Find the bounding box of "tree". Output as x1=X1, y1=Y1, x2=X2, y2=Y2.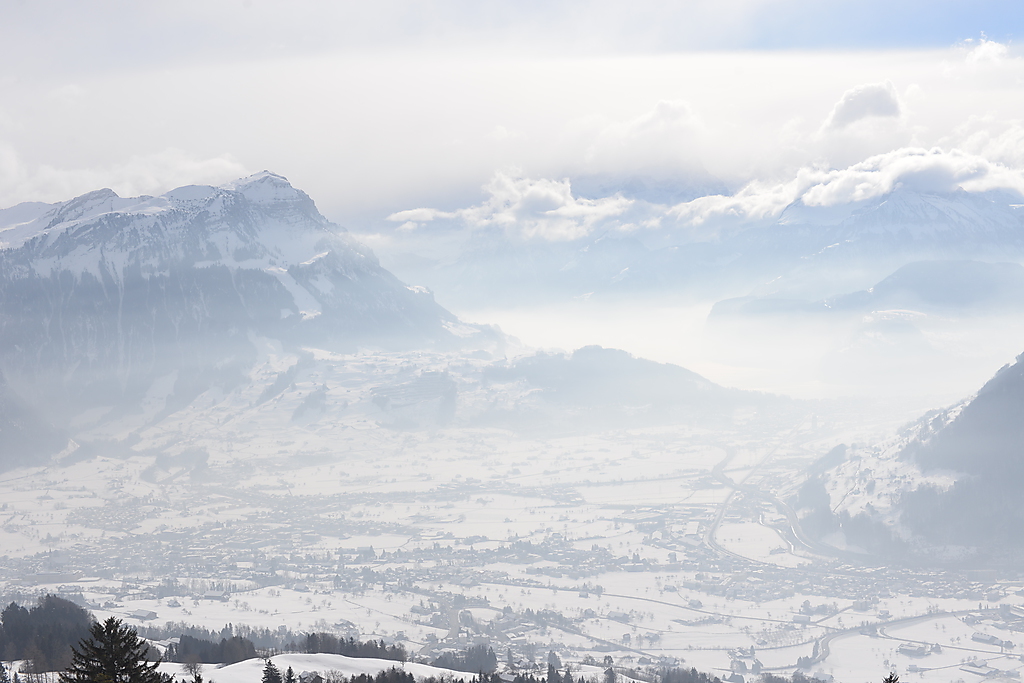
x1=294, y1=629, x2=406, y2=665.
